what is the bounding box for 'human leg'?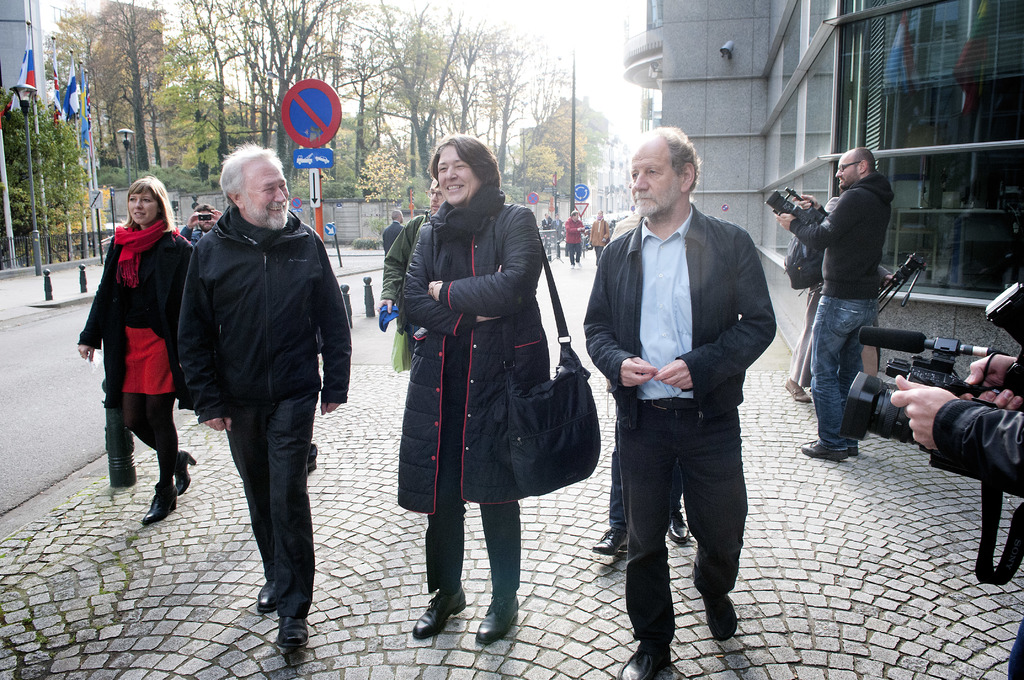
{"left": 840, "top": 304, "right": 879, "bottom": 451}.
